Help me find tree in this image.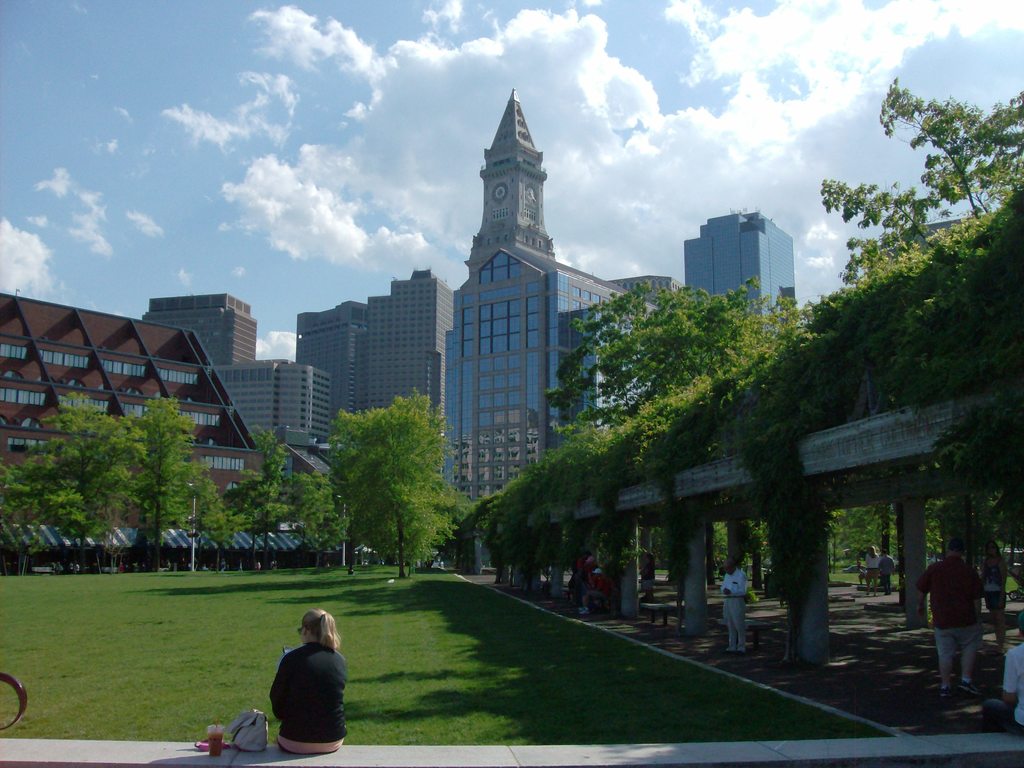
Found it: bbox=(236, 428, 307, 557).
